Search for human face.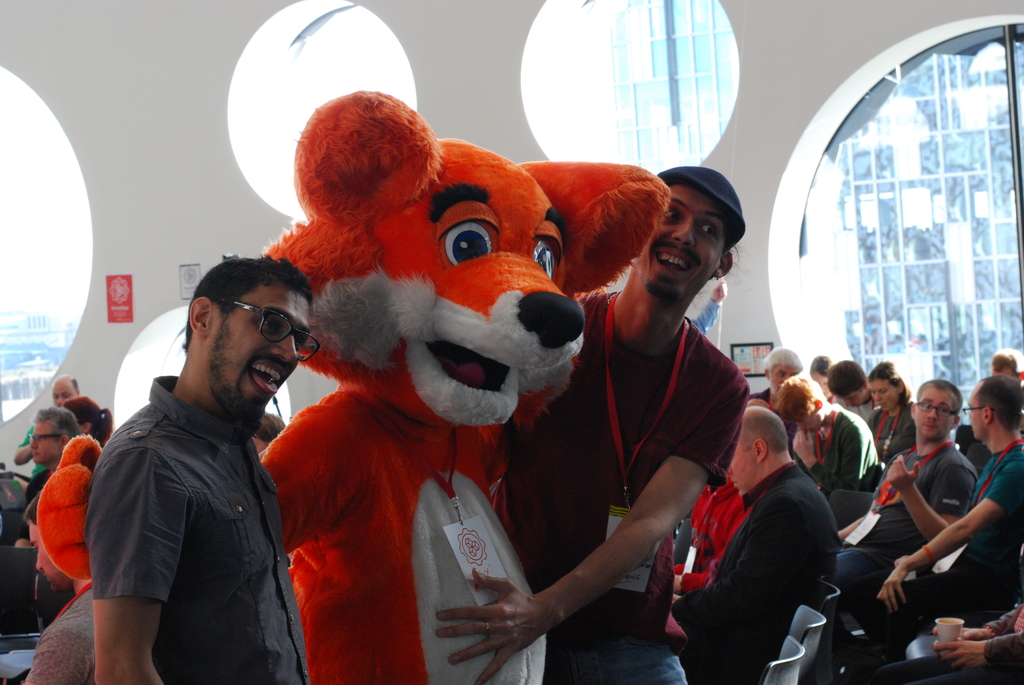
Found at left=28, top=516, right=72, bottom=591.
